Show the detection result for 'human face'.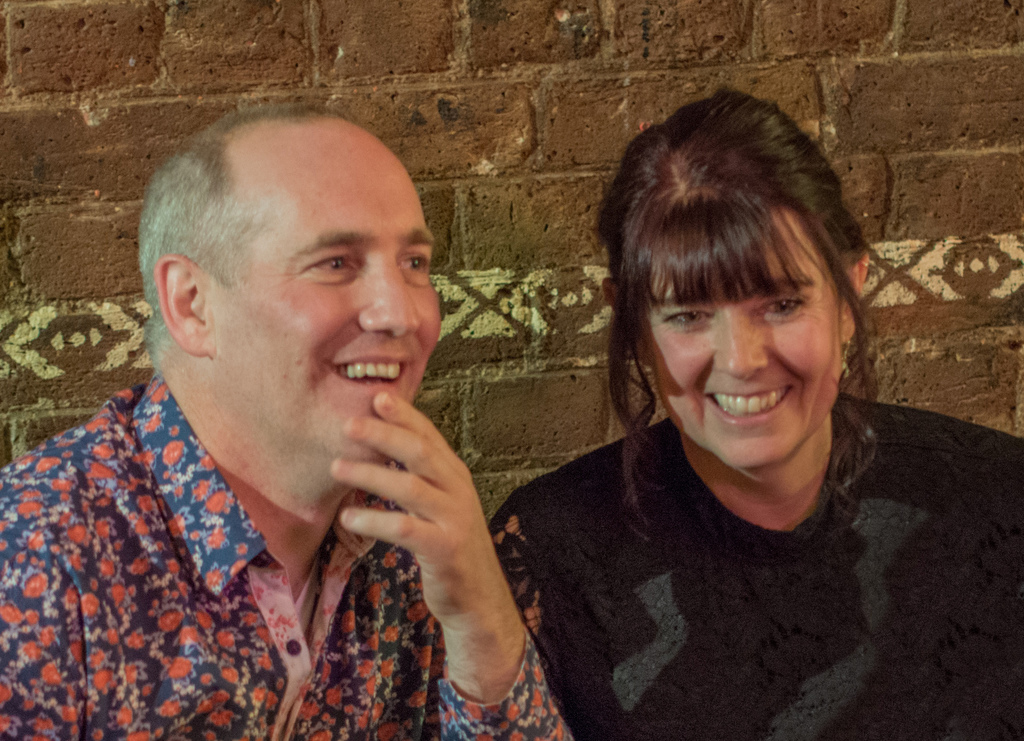
217,153,443,466.
